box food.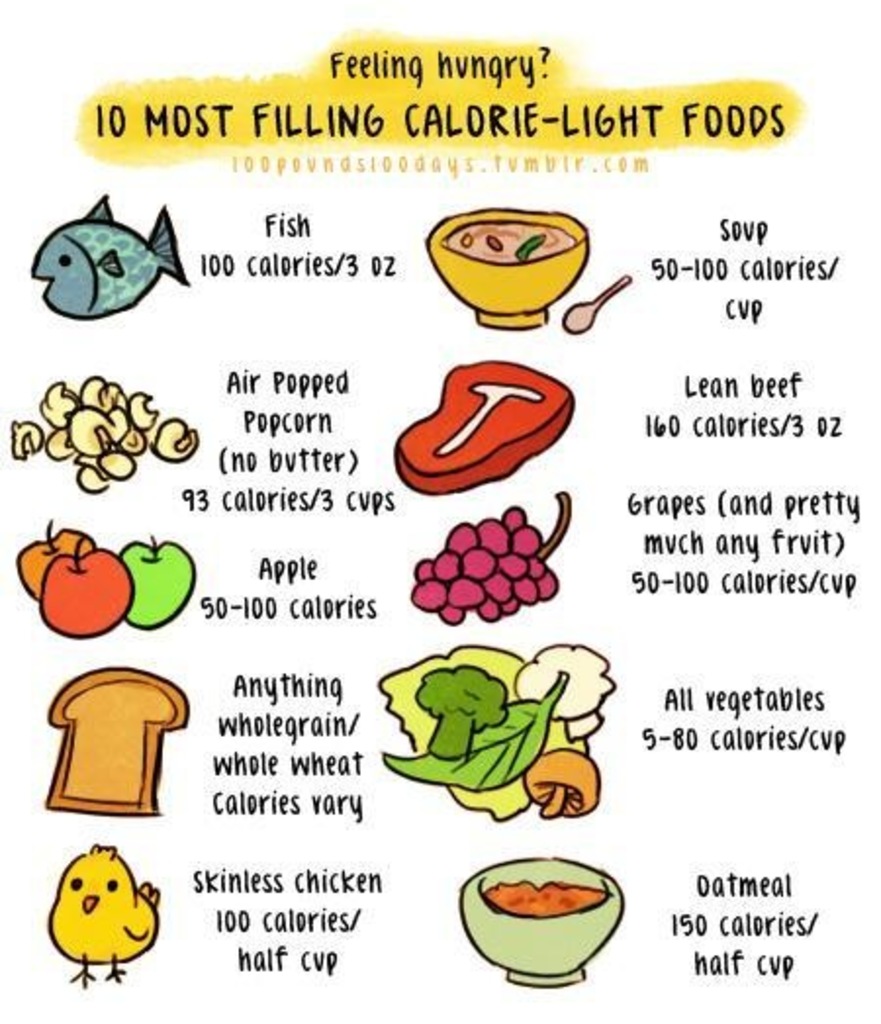
(35, 533, 135, 638).
